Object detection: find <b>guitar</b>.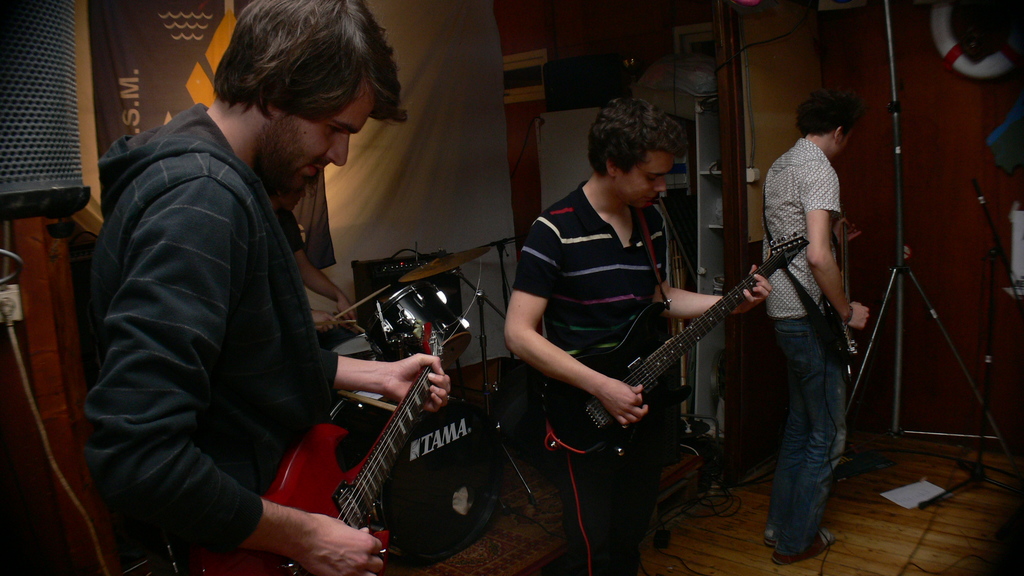
241,276,470,573.
